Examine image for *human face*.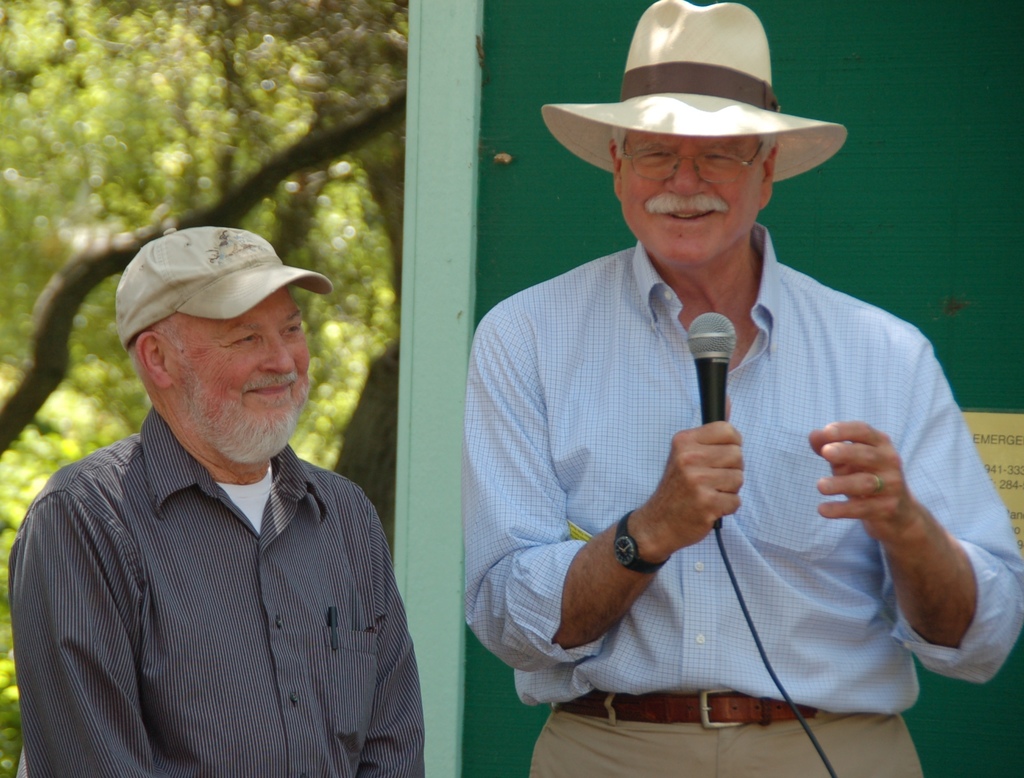
Examination result: bbox=[166, 287, 310, 443].
